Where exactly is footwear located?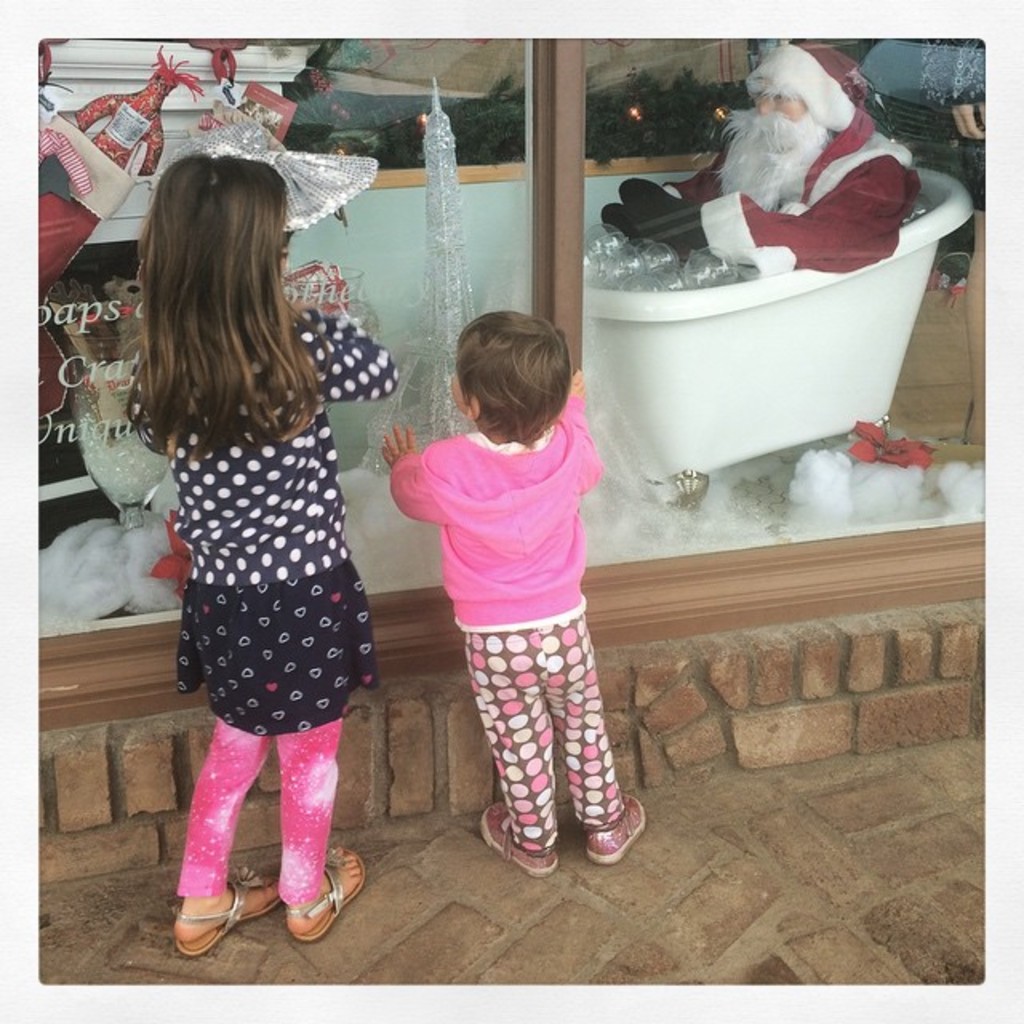
Its bounding box is (x1=582, y1=790, x2=643, y2=864).
